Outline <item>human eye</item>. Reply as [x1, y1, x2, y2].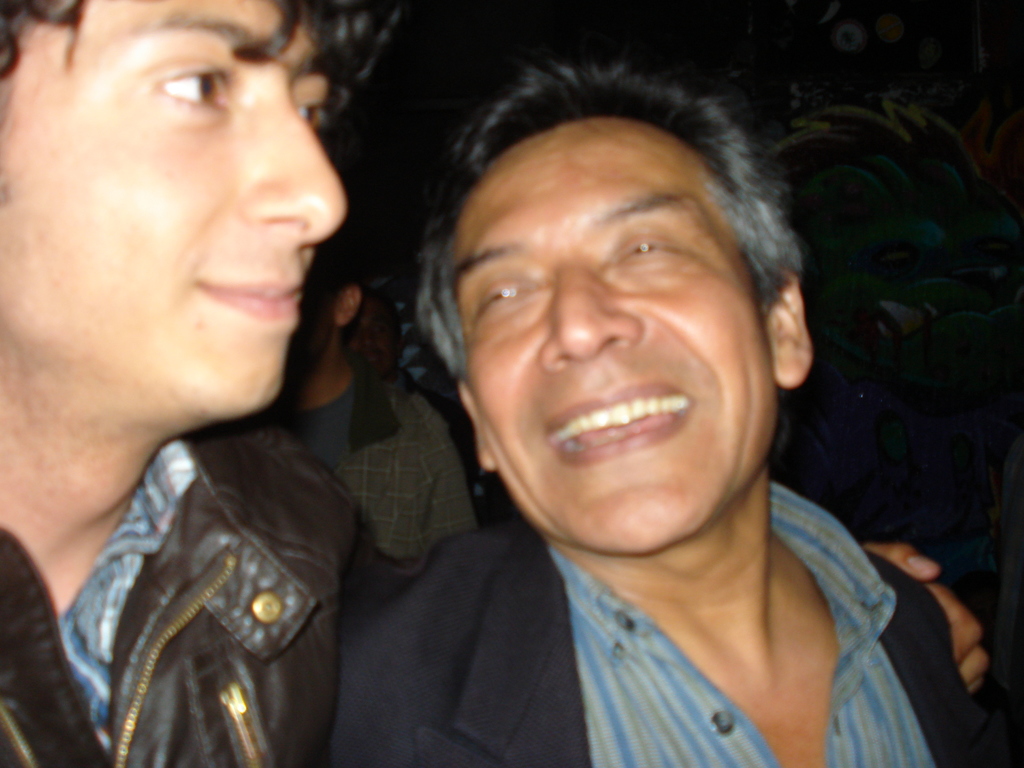
[144, 62, 239, 119].
